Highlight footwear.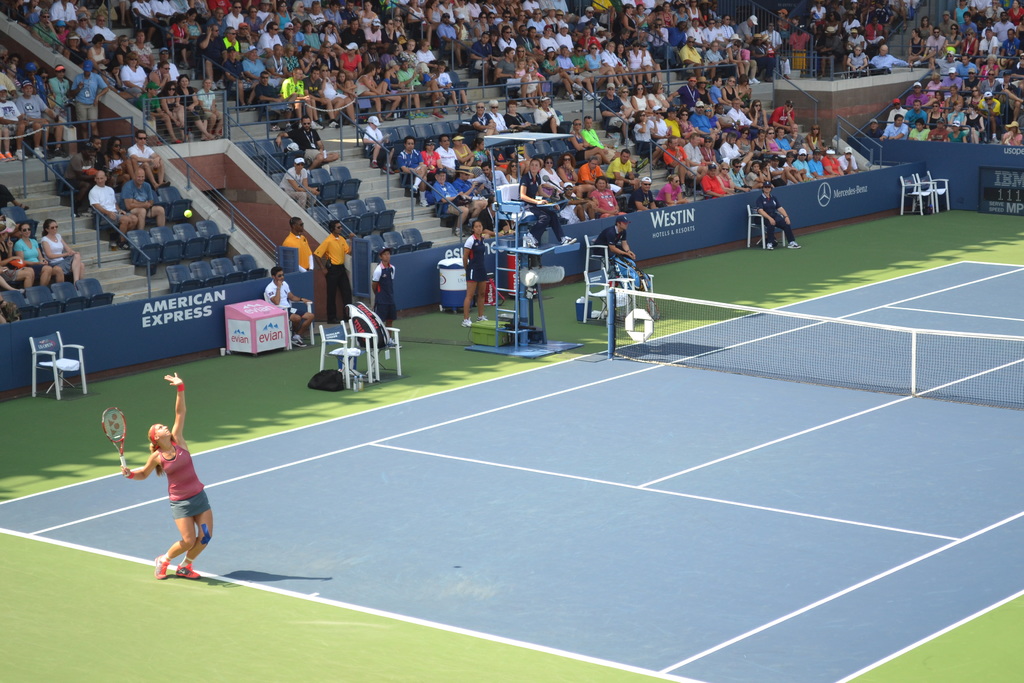
Highlighted region: detection(156, 140, 164, 147).
